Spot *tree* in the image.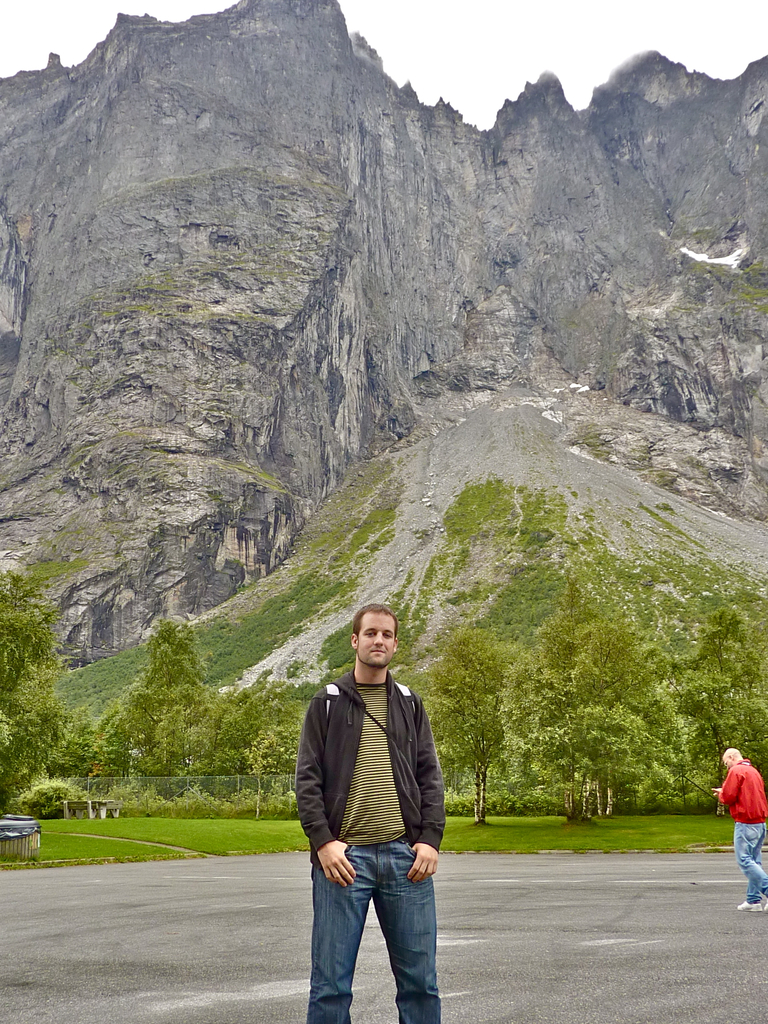
*tree* found at 501,582,622,822.
